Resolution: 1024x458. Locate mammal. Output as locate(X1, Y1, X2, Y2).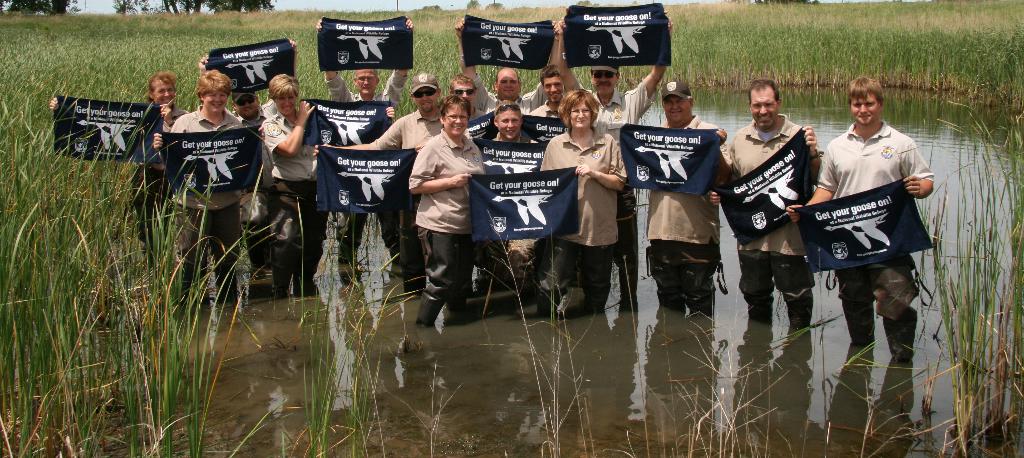
locate(787, 76, 934, 359).
